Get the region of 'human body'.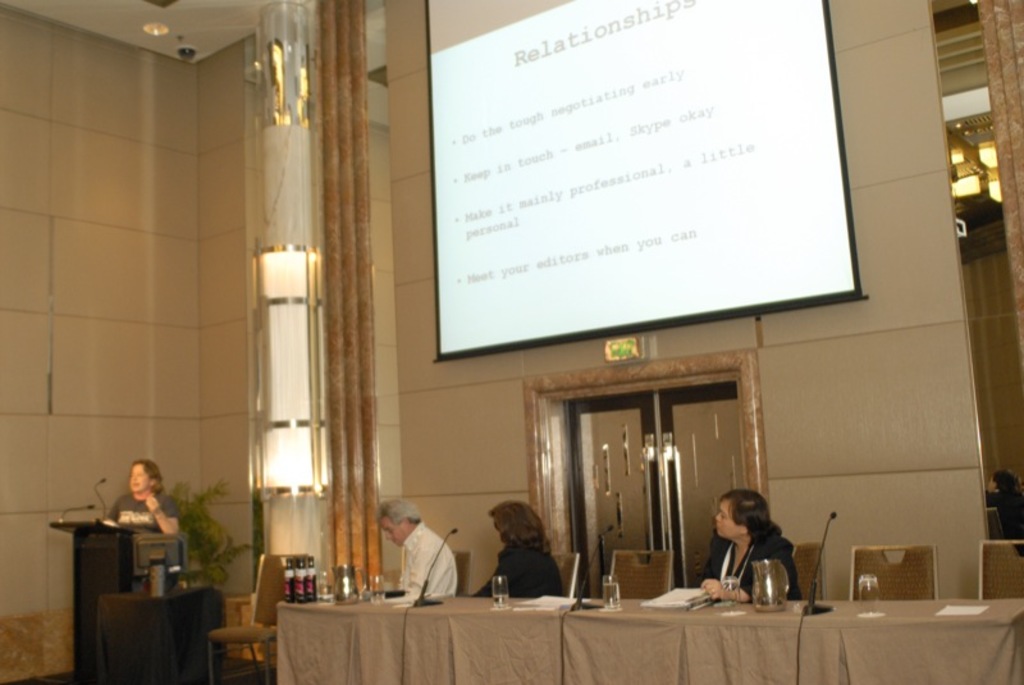
x1=102 y1=487 x2=187 y2=574.
